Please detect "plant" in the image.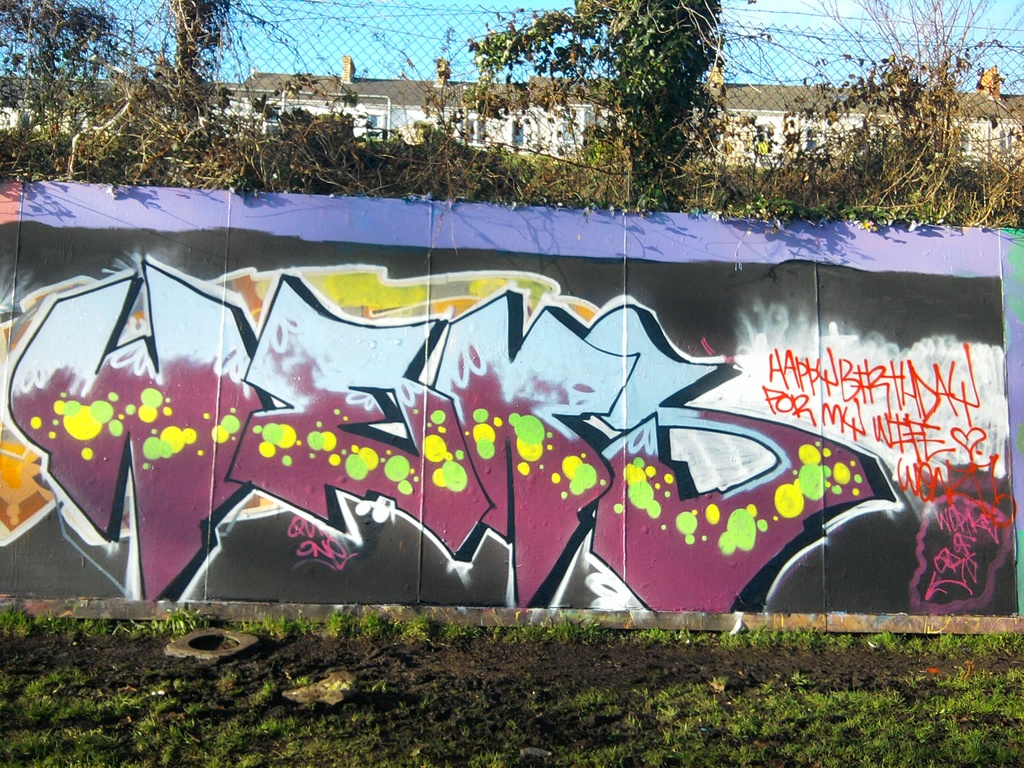
<region>779, 625, 819, 651</region>.
